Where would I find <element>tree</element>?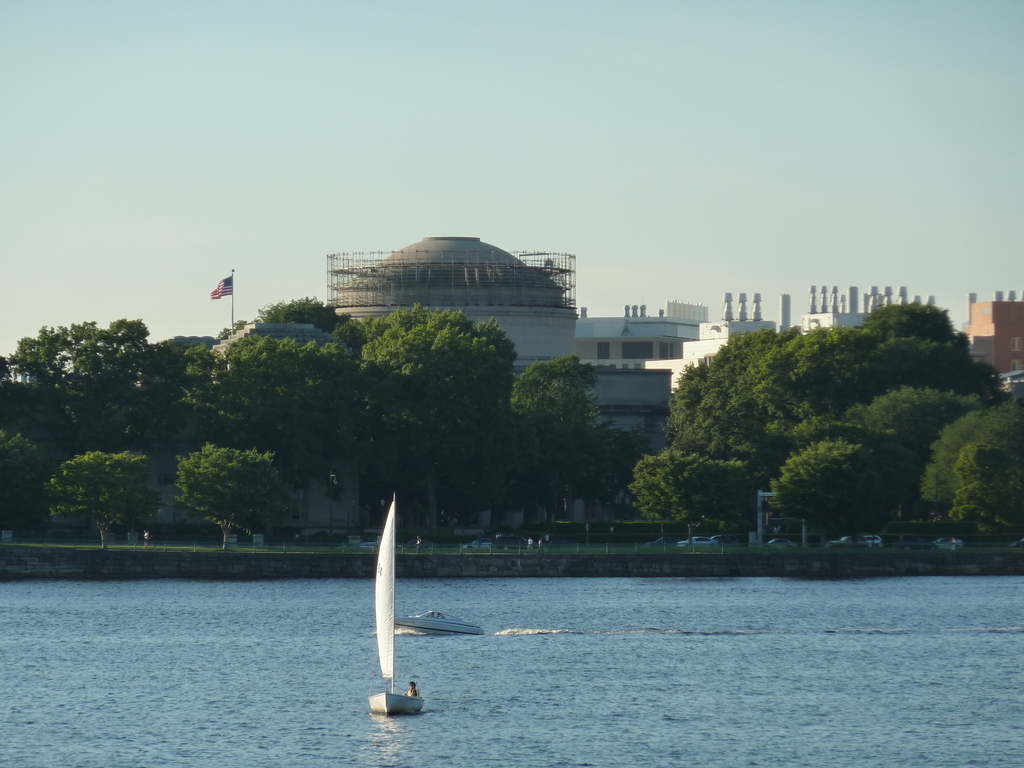
At (x1=50, y1=442, x2=150, y2=547).
